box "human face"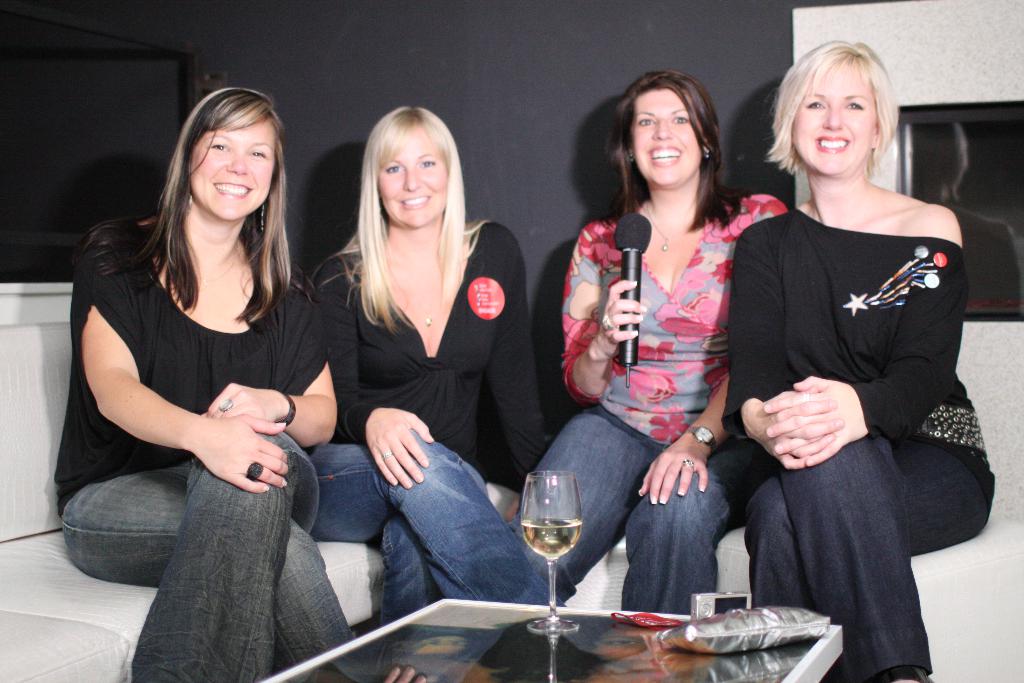
<box>625,86,702,185</box>
